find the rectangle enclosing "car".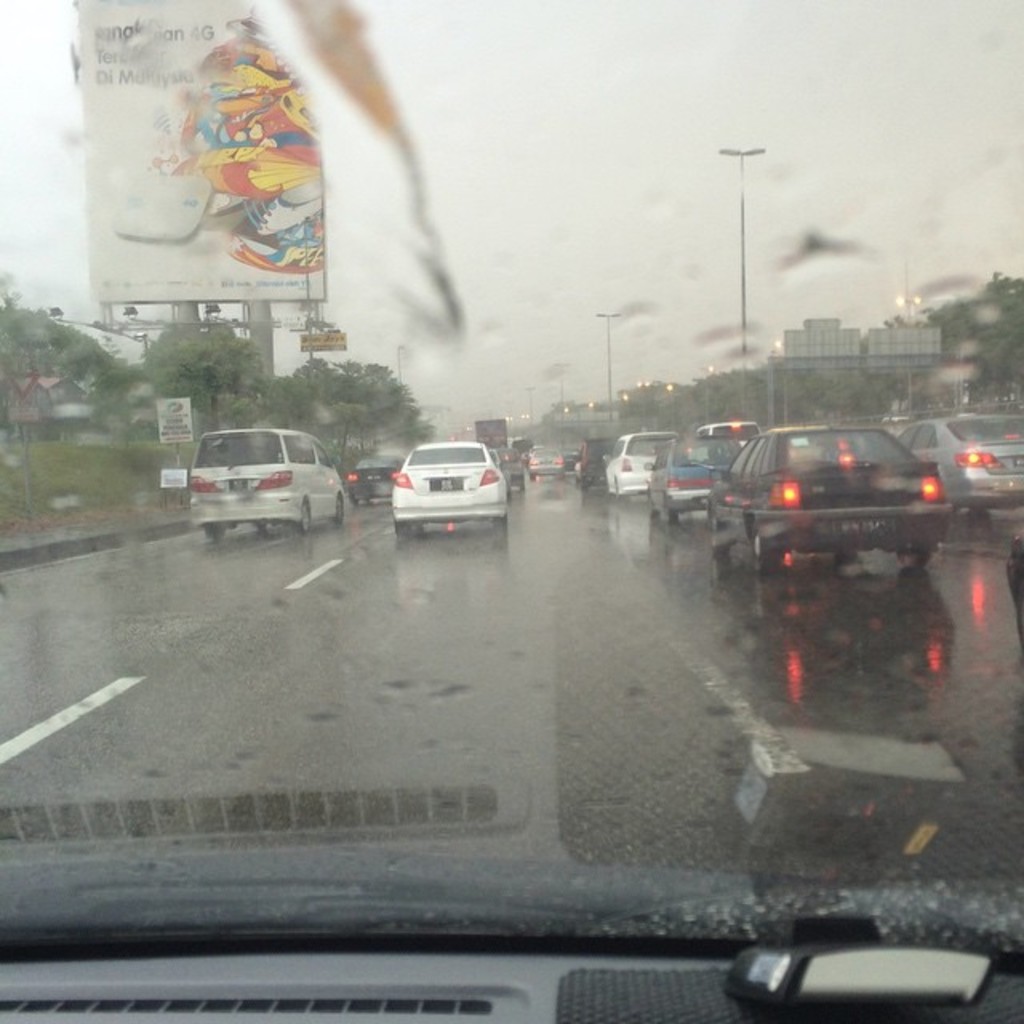
[x1=181, y1=422, x2=357, y2=552].
